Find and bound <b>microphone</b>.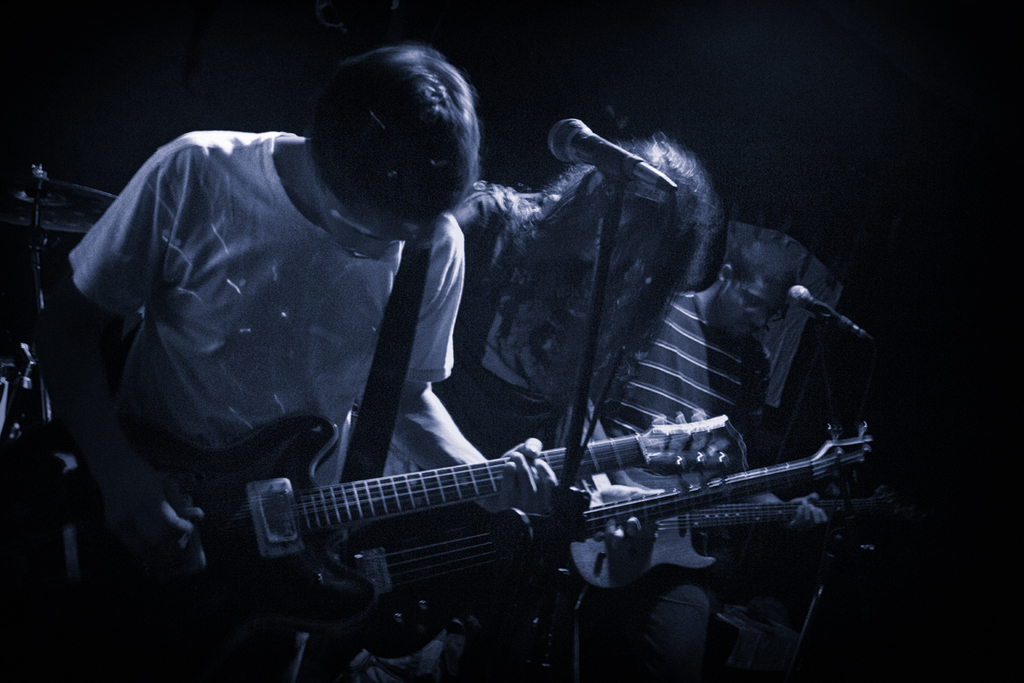
Bound: BBox(789, 285, 869, 336).
